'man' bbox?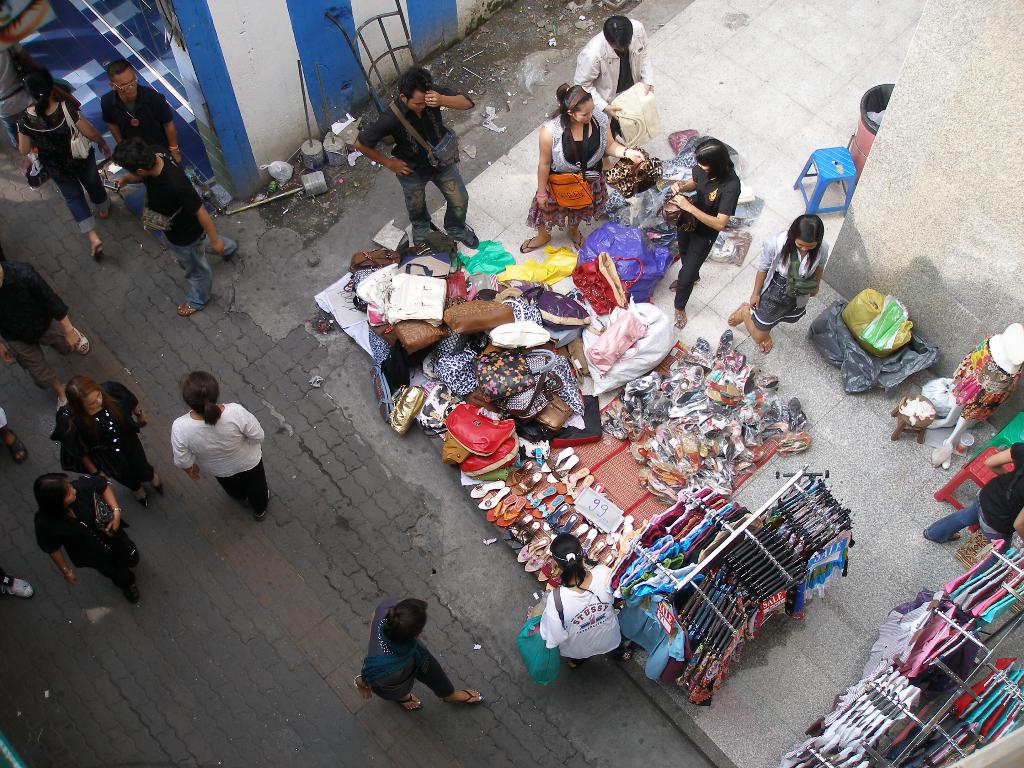
(left=570, top=13, right=653, bottom=184)
